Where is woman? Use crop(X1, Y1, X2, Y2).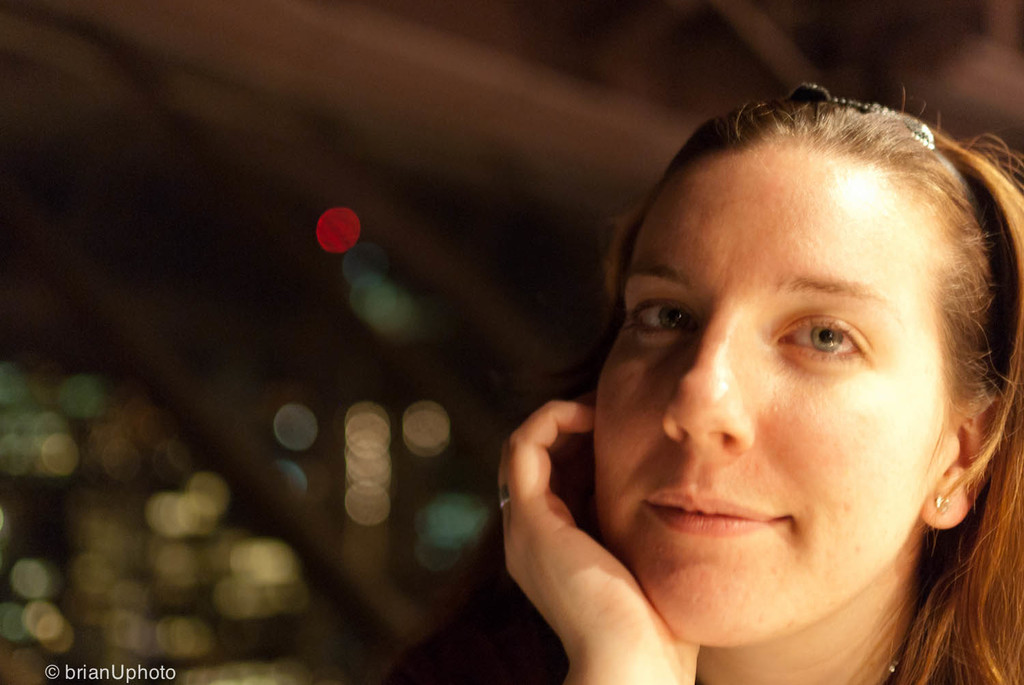
crop(463, 44, 1023, 662).
